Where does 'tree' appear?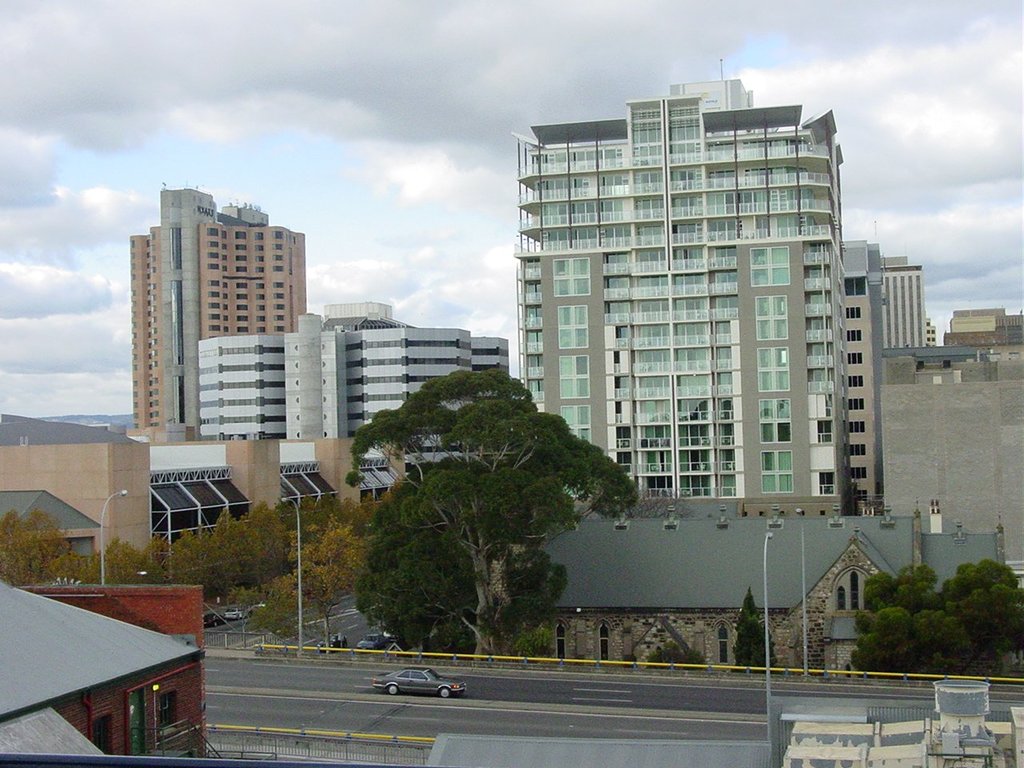
Appears at <box>648,642,705,674</box>.
